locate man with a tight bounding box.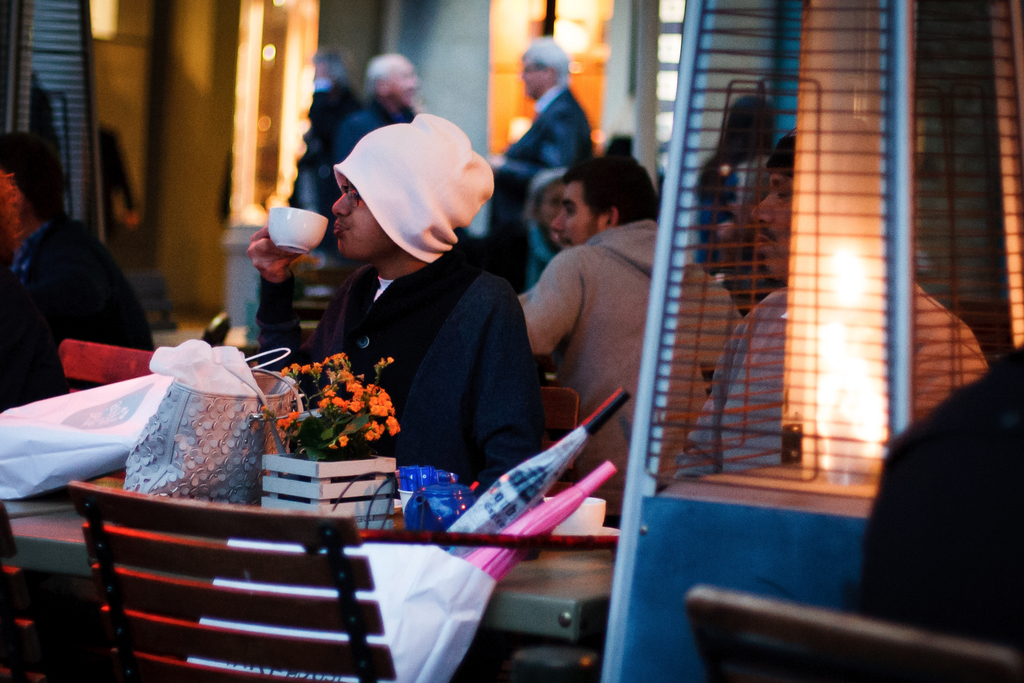
<region>321, 54, 426, 191</region>.
